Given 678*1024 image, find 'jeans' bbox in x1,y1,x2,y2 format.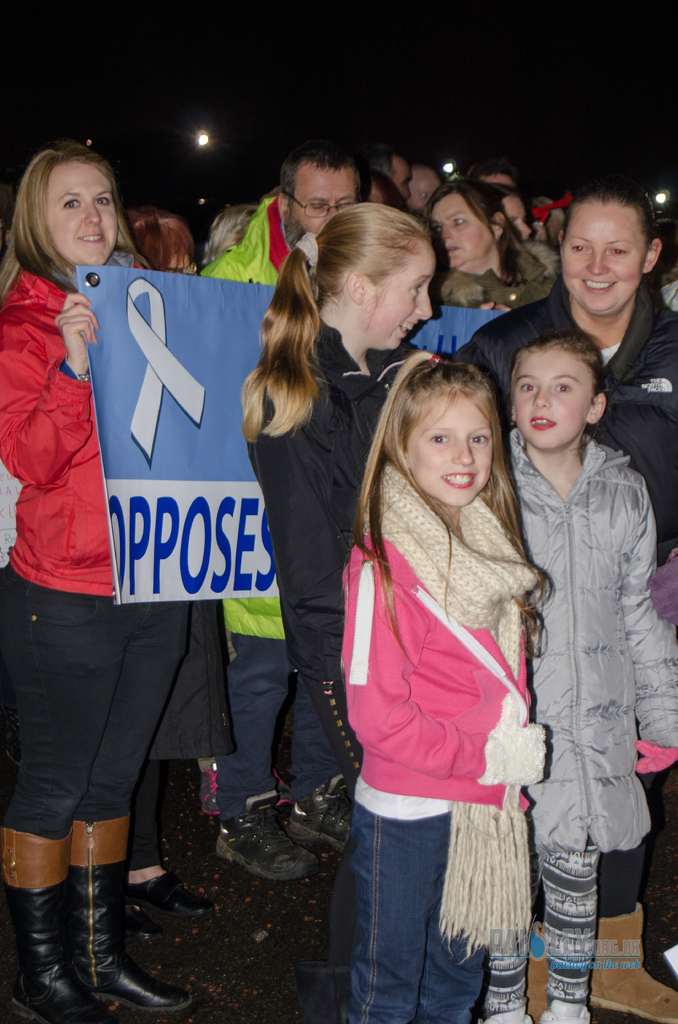
322,787,503,1021.
